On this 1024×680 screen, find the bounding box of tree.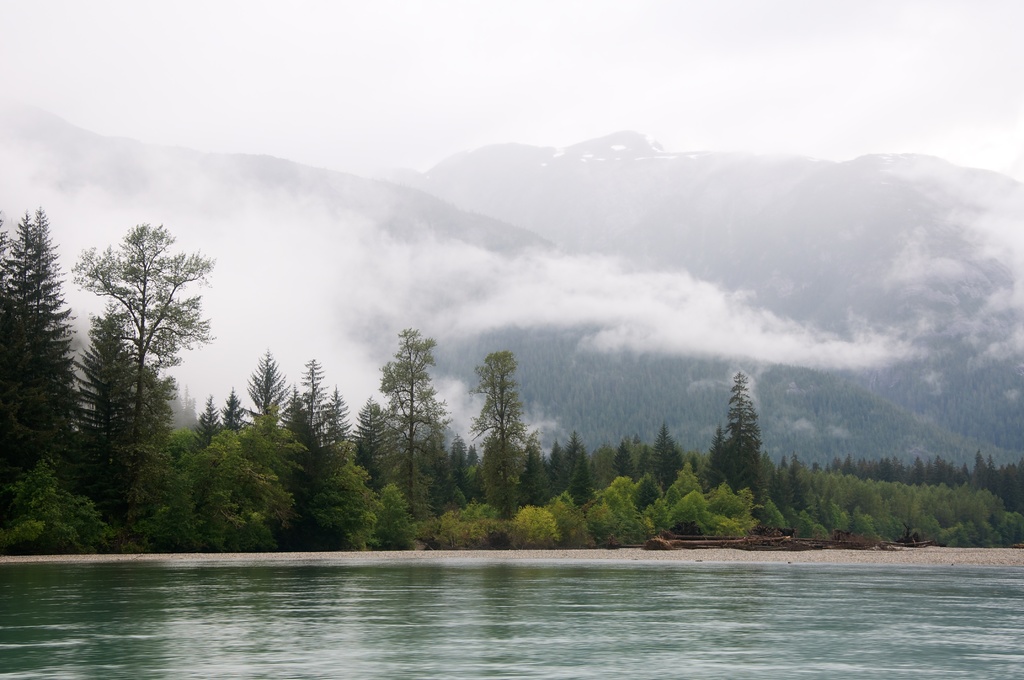
Bounding box: {"left": 76, "top": 199, "right": 228, "bottom": 488}.
